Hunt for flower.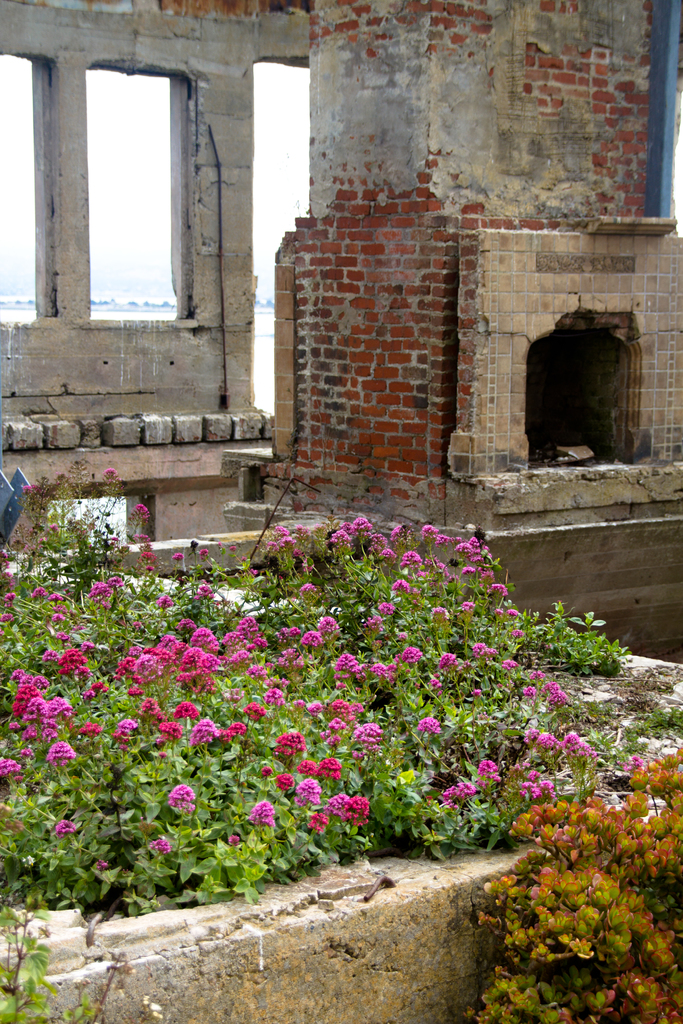
Hunted down at (x1=294, y1=760, x2=315, y2=774).
